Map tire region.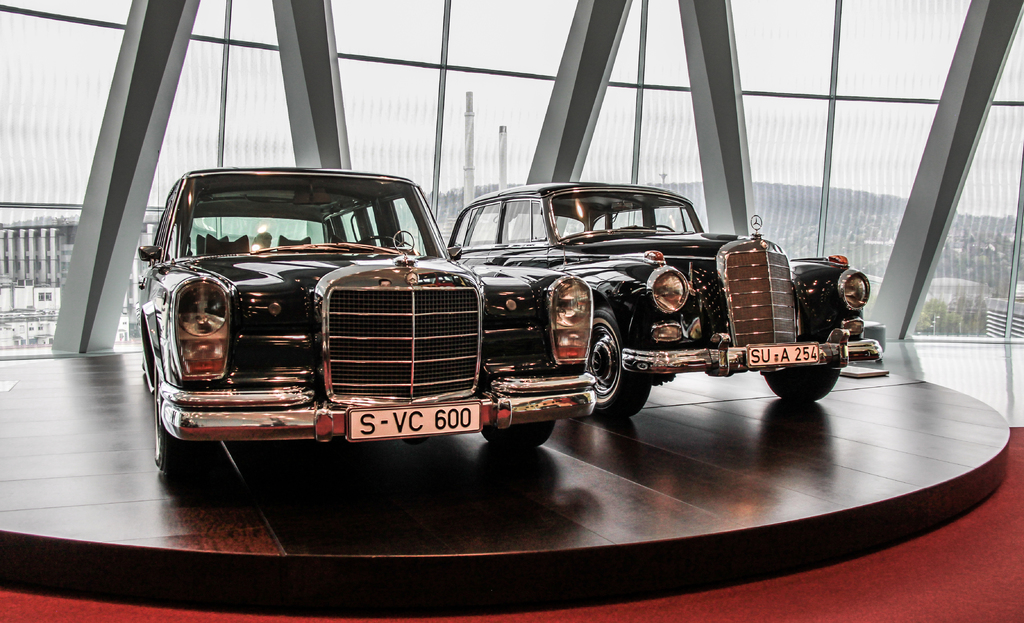
Mapped to 590:300:647:412.
